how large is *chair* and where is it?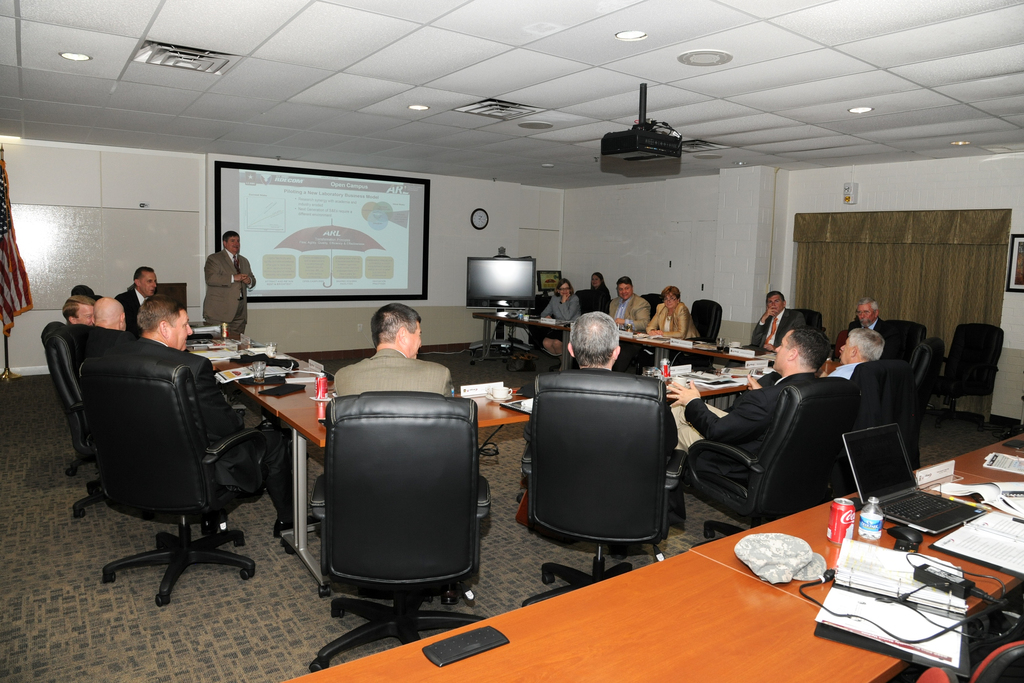
Bounding box: pyautogui.locateOnScreen(902, 341, 956, 479).
